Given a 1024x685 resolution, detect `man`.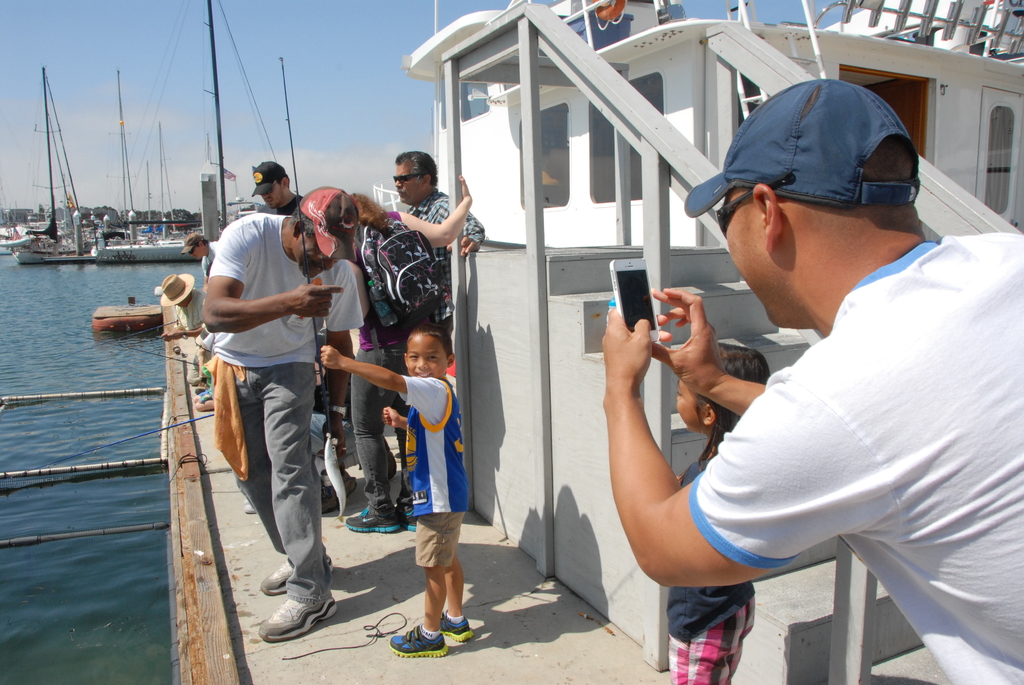
390/148/488/333.
